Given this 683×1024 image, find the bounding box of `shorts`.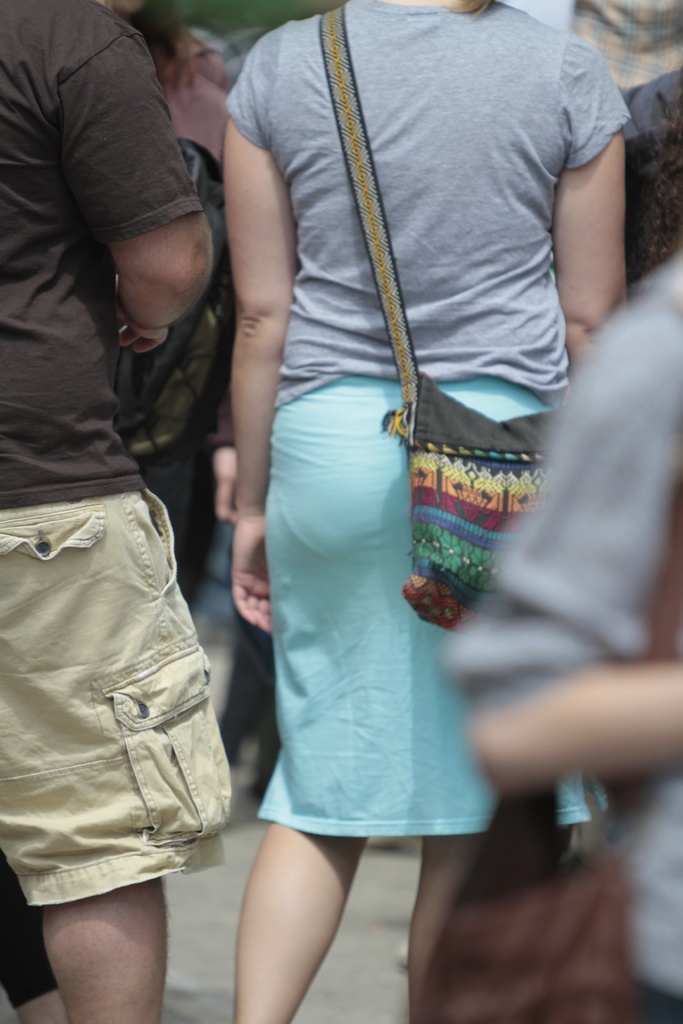
rect(0, 492, 232, 906).
